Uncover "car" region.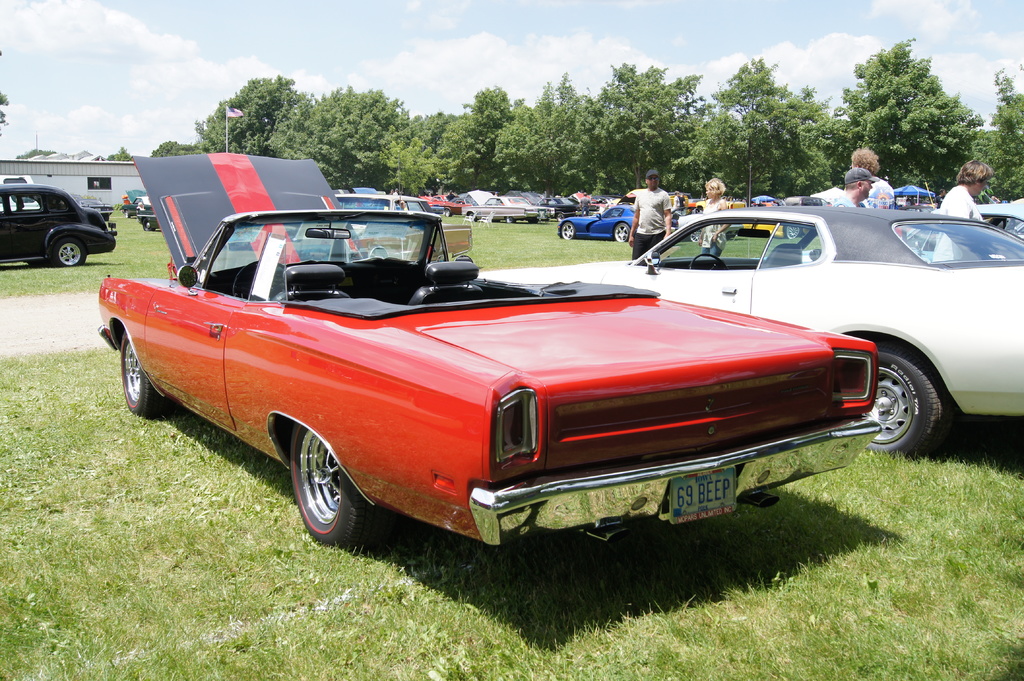
Uncovered: crop(558, 200, 634, 241).
